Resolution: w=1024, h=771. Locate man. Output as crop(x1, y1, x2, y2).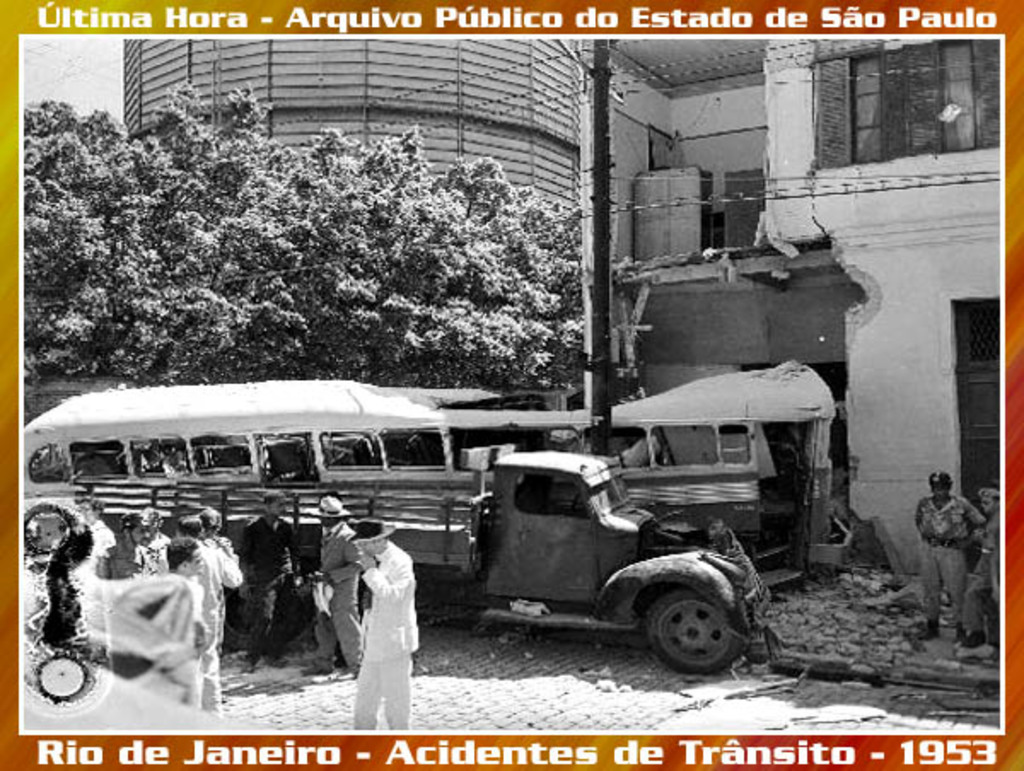
crop(346, 524, 430, 757).
